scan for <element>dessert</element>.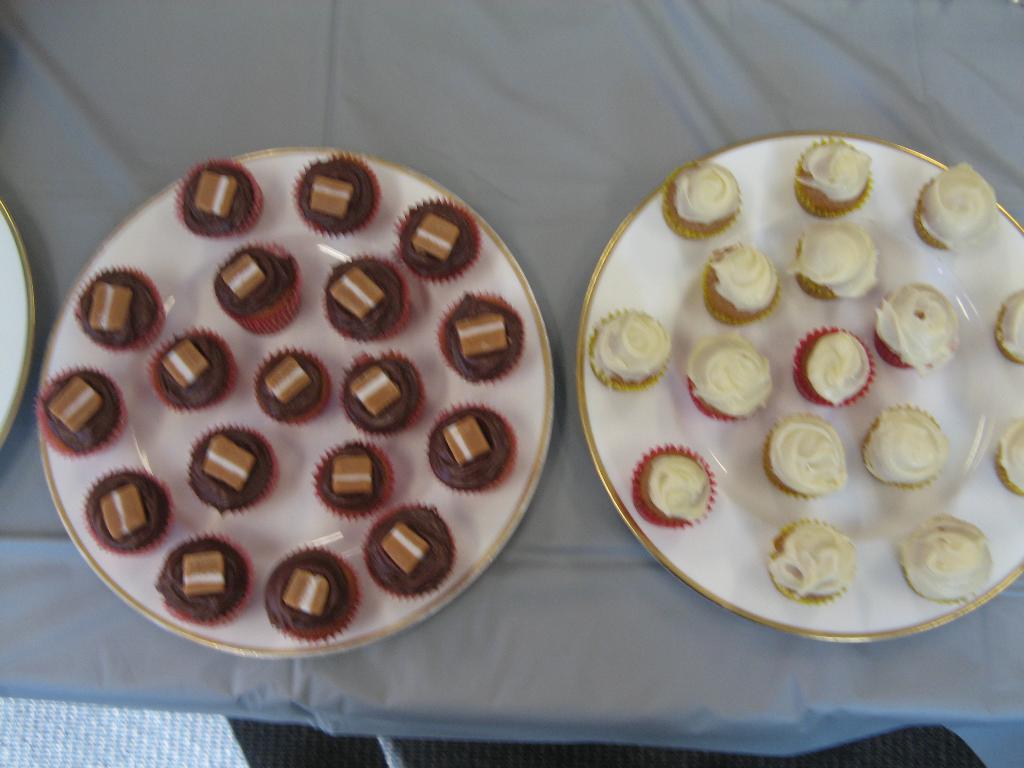
Scan result: [863, 405, 952, 483].
